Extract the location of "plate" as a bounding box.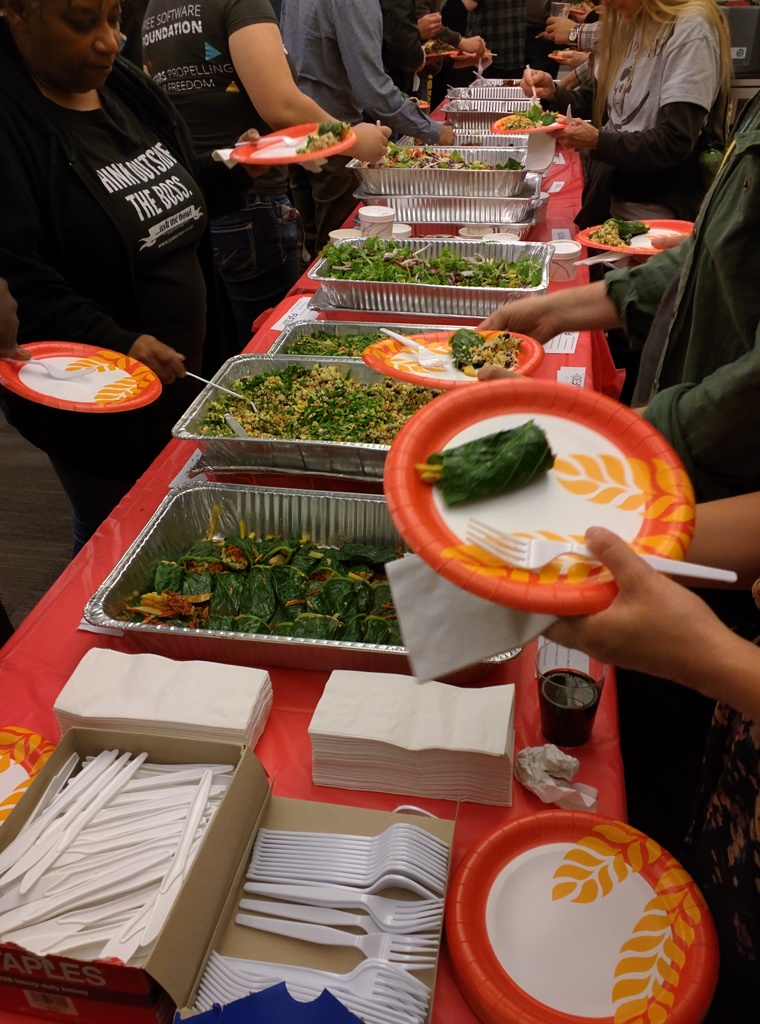
rect(362, 325, 546, 391).
